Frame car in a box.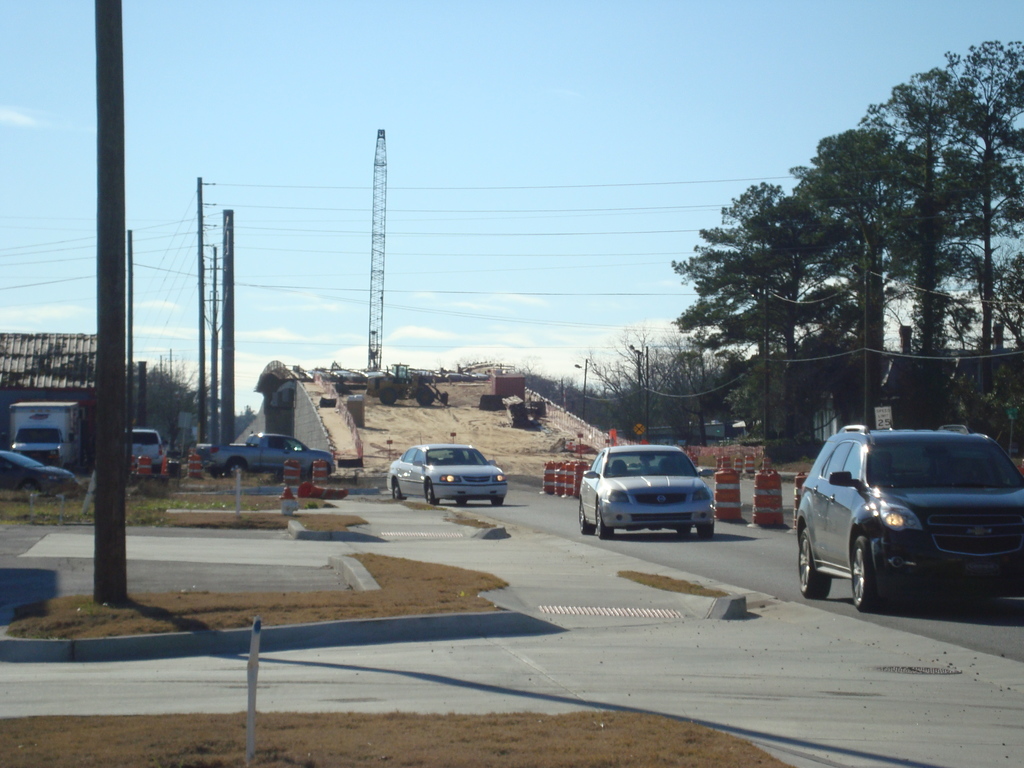
crop(131, 428, 173, 476).
